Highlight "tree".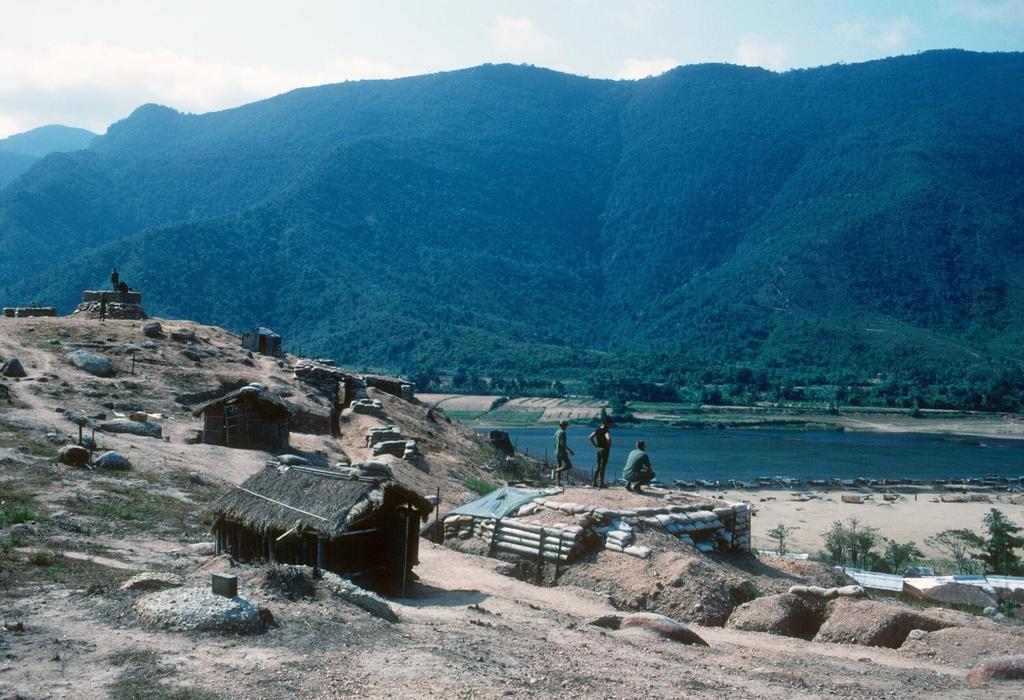
Highlighted region: 924:528:986:574.
